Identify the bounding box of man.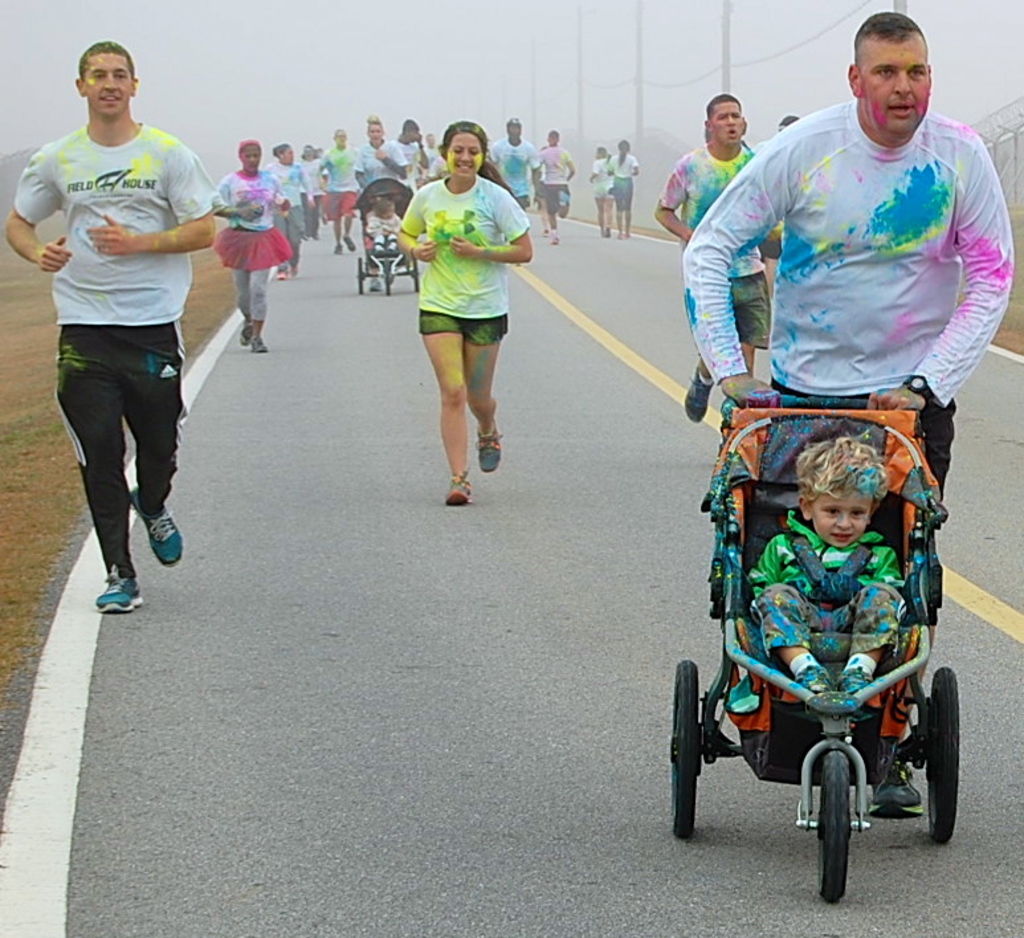
detection(5, 44, 219, 613).
